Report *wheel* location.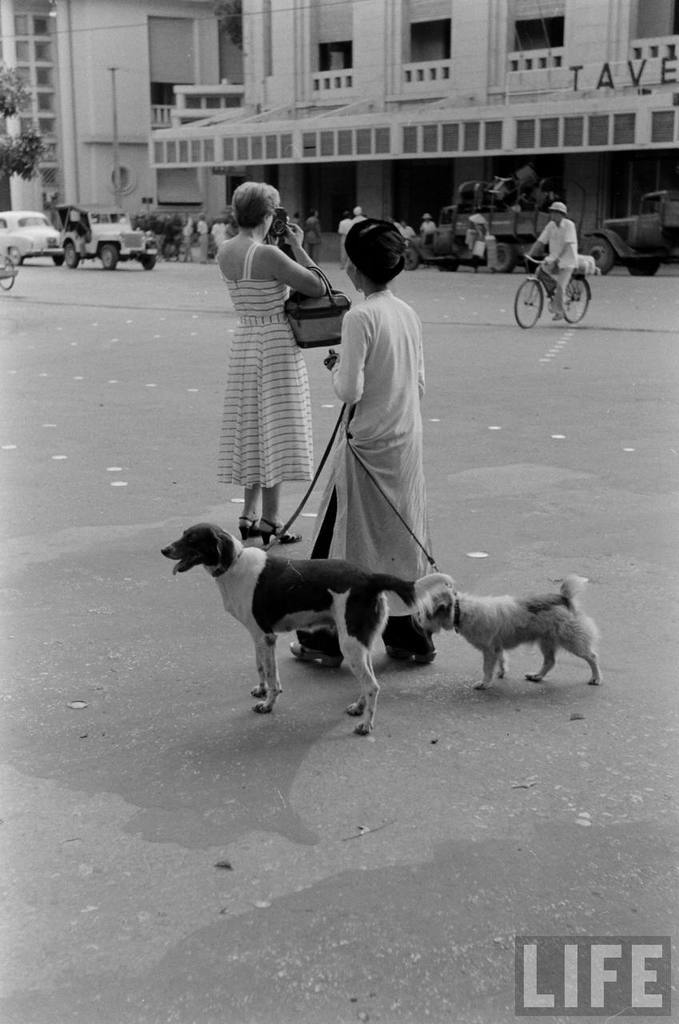
Report: left=511, top=272, right=546, bottom=329.
